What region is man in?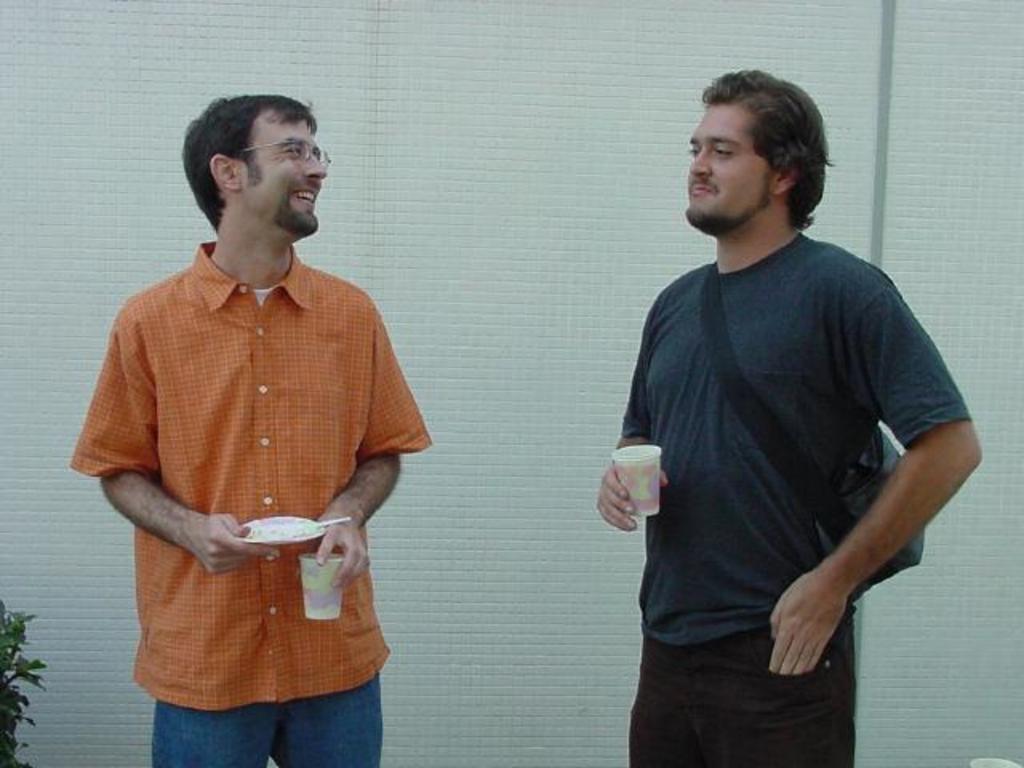
82,101,432,755.
